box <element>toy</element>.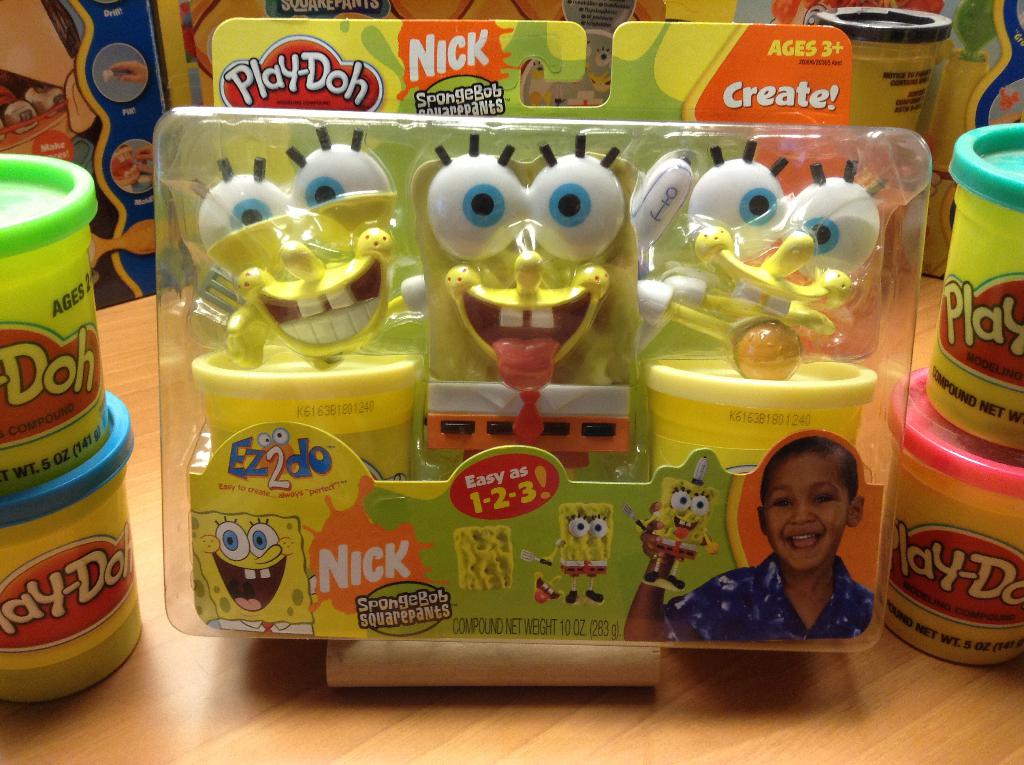
locate(413, 136, 635, 466).
